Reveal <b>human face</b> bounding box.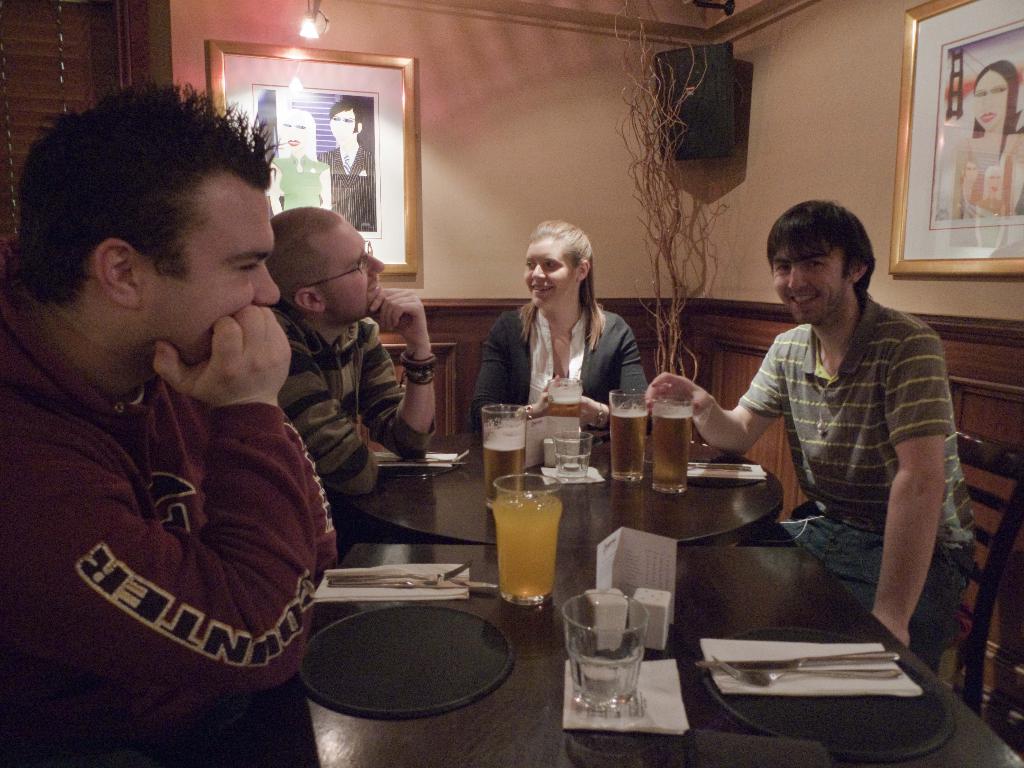
Revealed: bbox=[286, 118, 303, 143].
